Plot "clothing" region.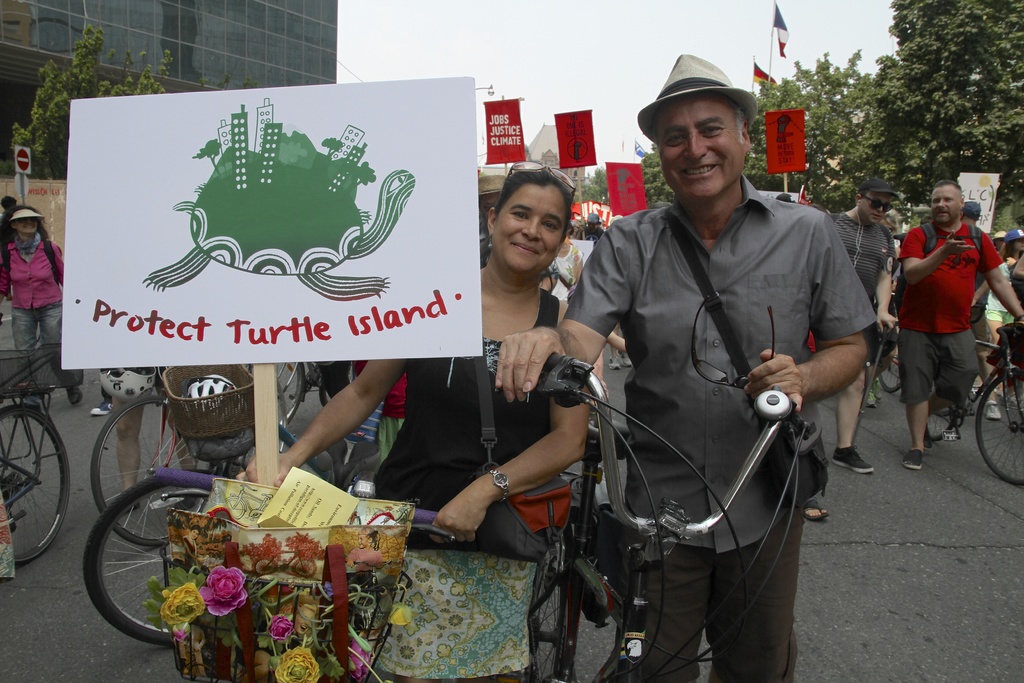
Plotted at [left=826, top=212, right=893, bottom=359].
